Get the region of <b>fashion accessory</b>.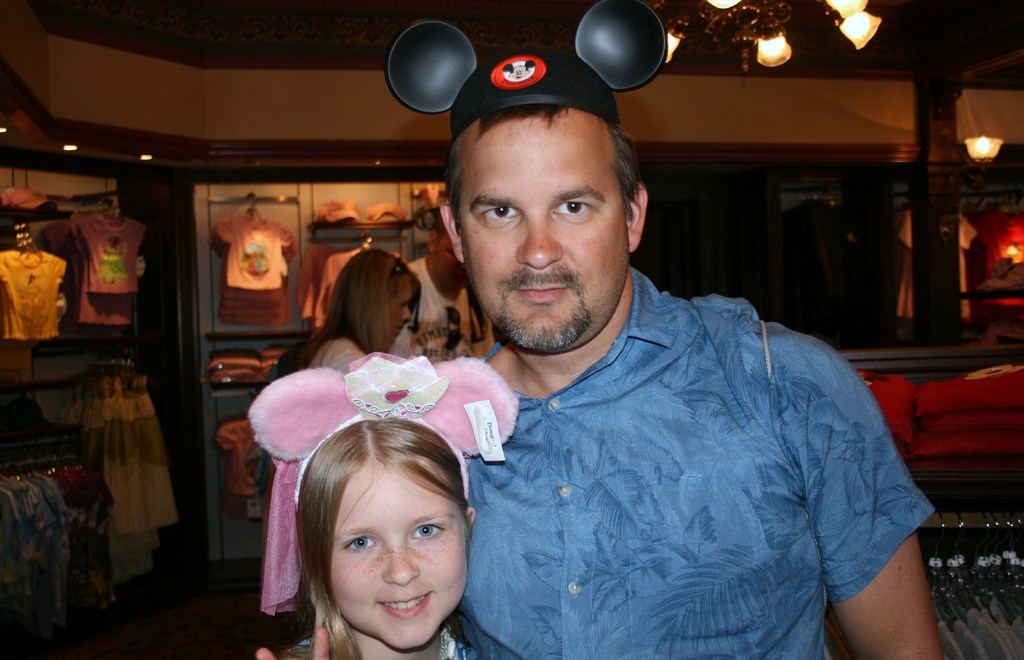
x1=385 y1=0 x2=670 y2=130.
